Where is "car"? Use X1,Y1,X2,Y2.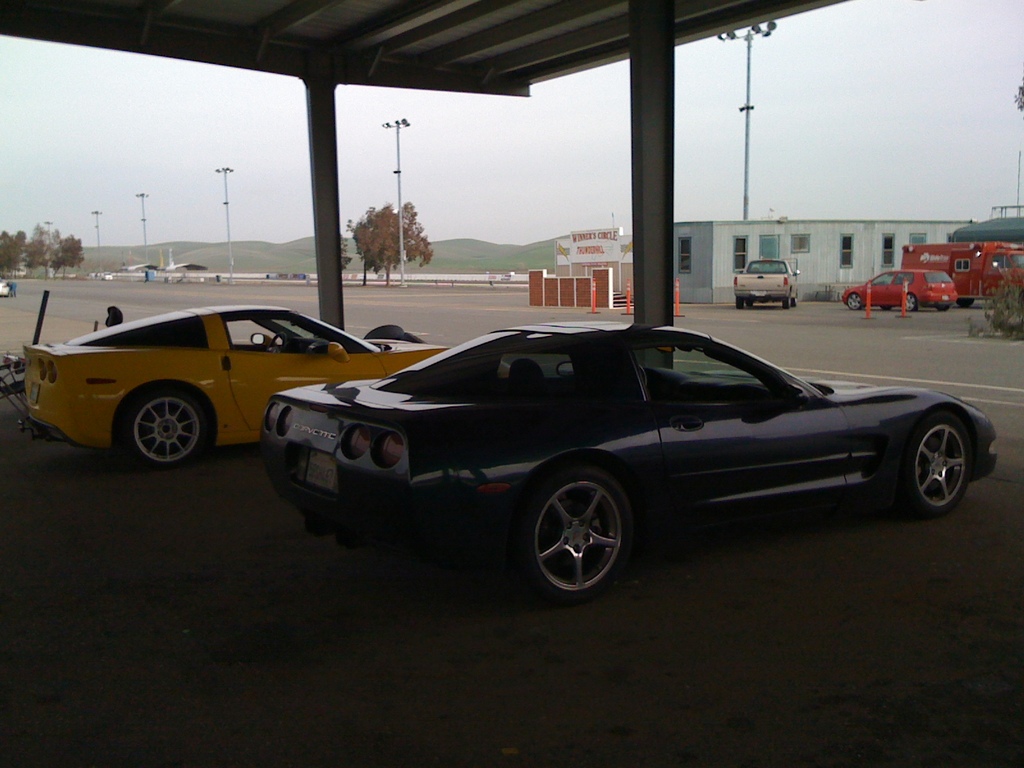
842,267,961,309.
